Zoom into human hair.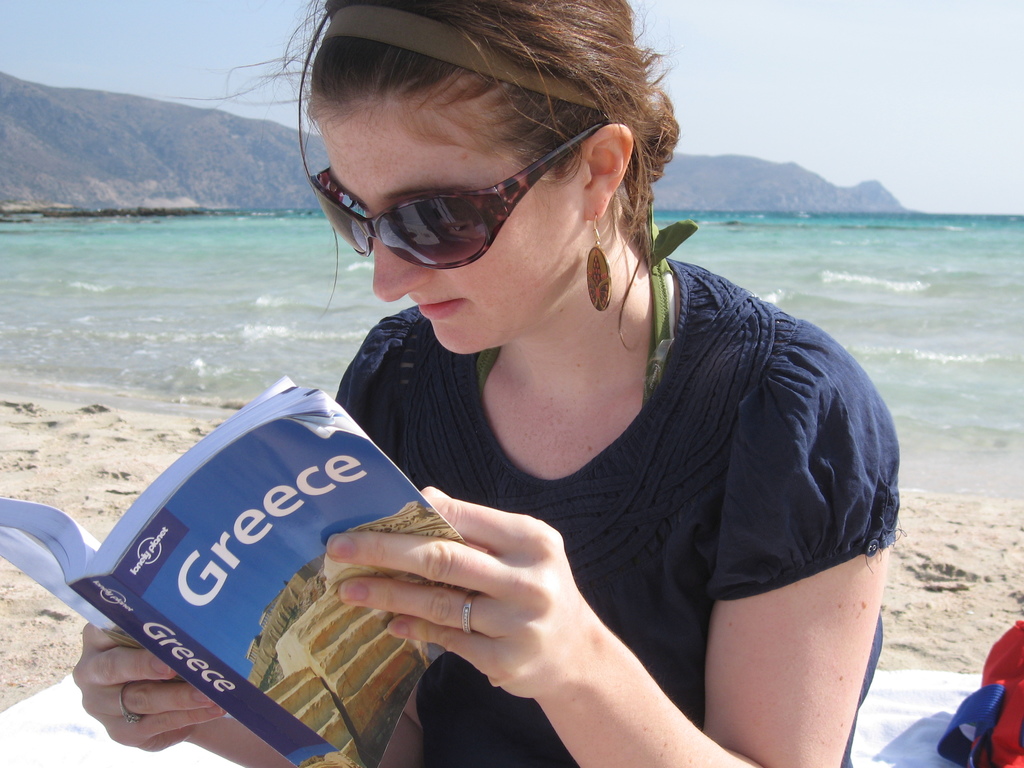
Zoom target: <region>282, 8, 671, 230</region>.
